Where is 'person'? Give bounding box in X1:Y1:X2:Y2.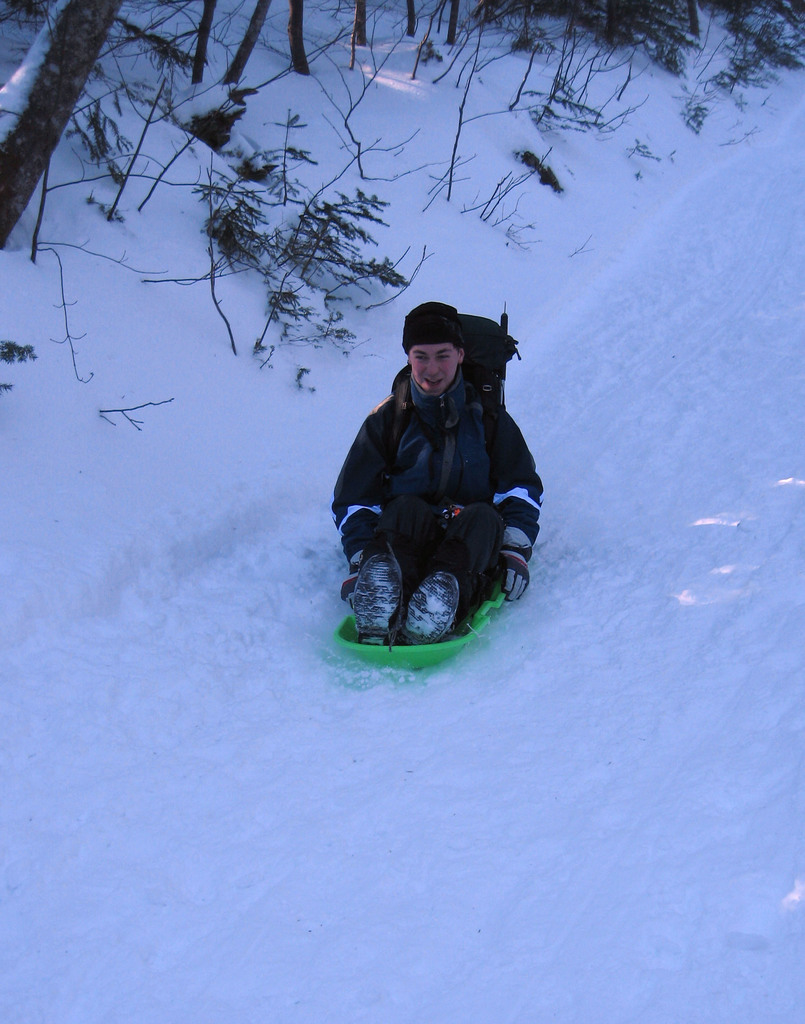
331:294:546:666.
